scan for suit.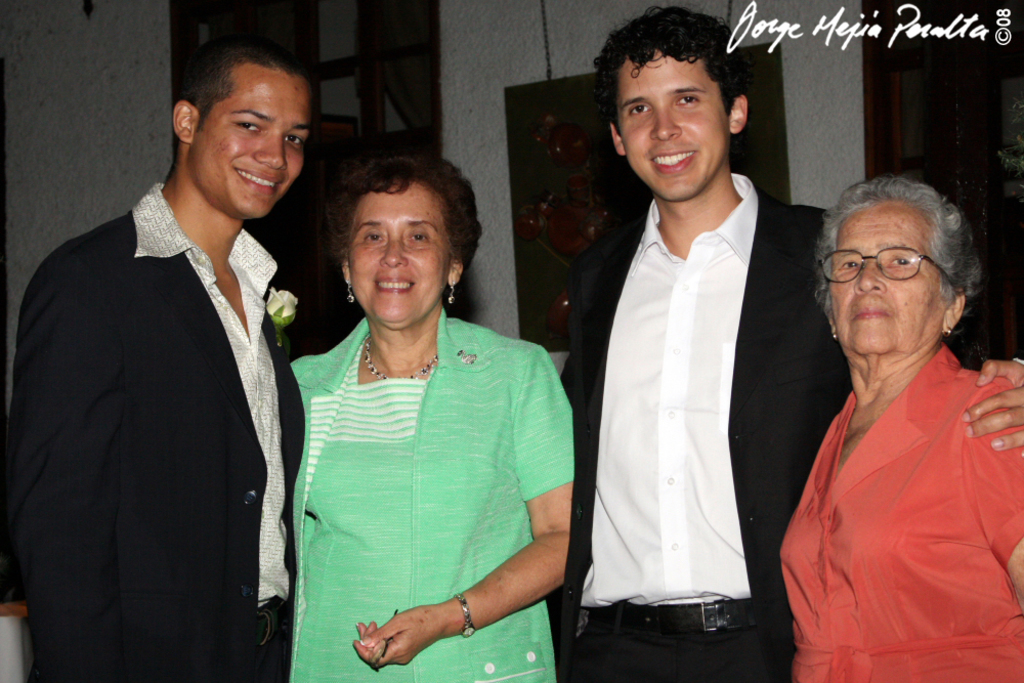
Scan result: left=551, top=174, right=1023, bottom=682.
